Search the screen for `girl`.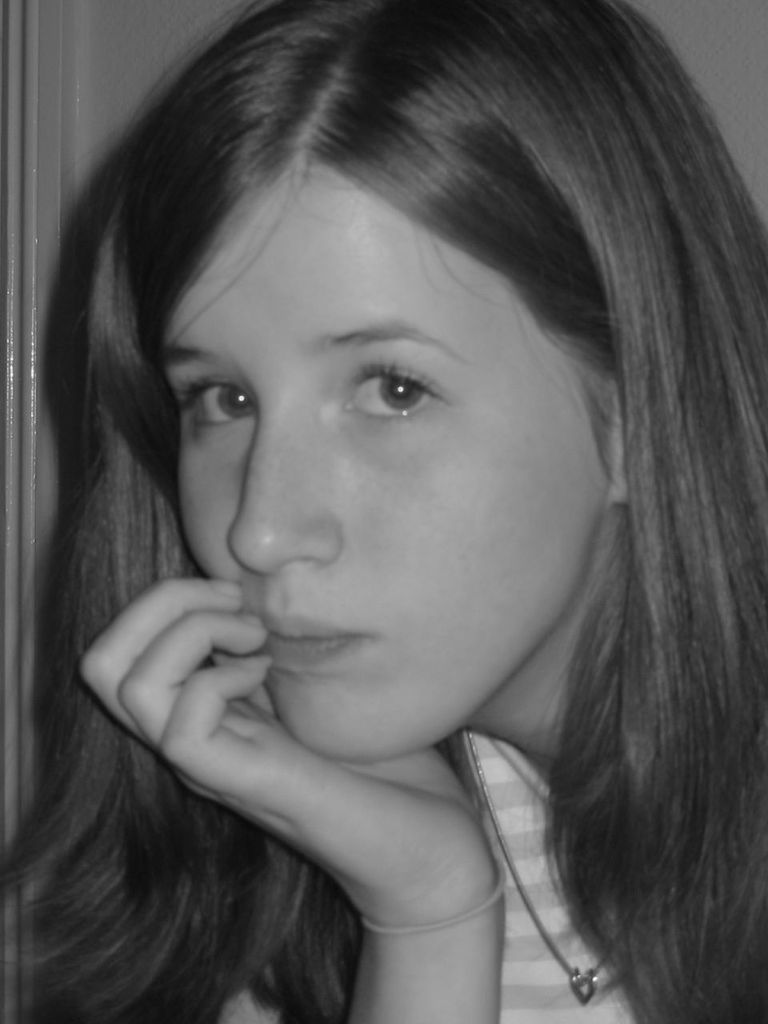
Found at <box>0,0,767,1023</box>.
